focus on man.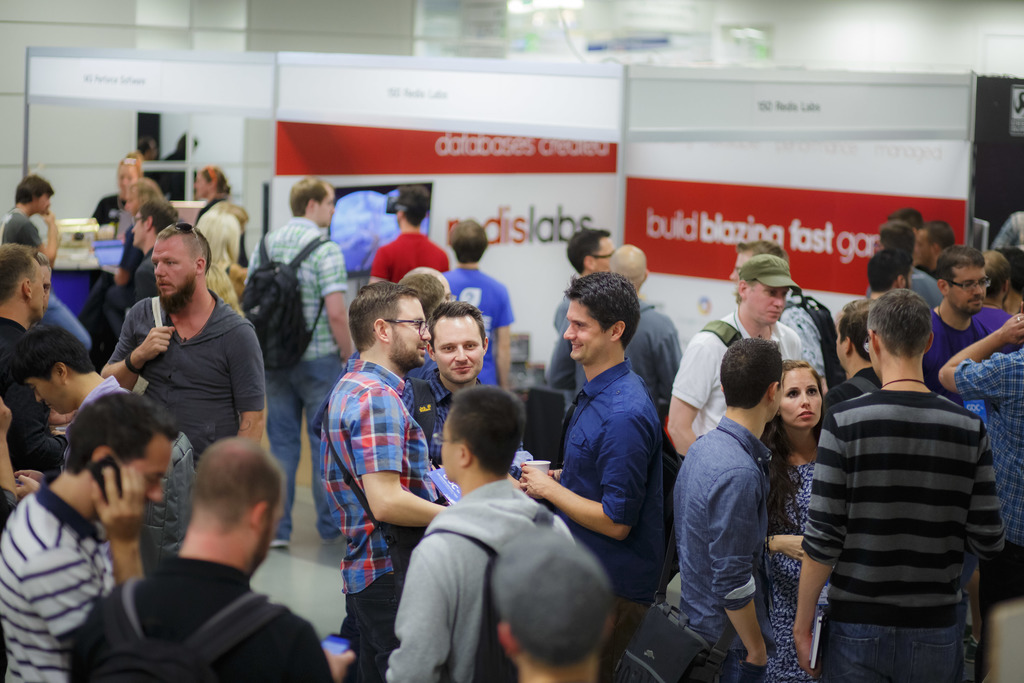
Focused at x1=936, y1=297, x2=1023, y2=670.
